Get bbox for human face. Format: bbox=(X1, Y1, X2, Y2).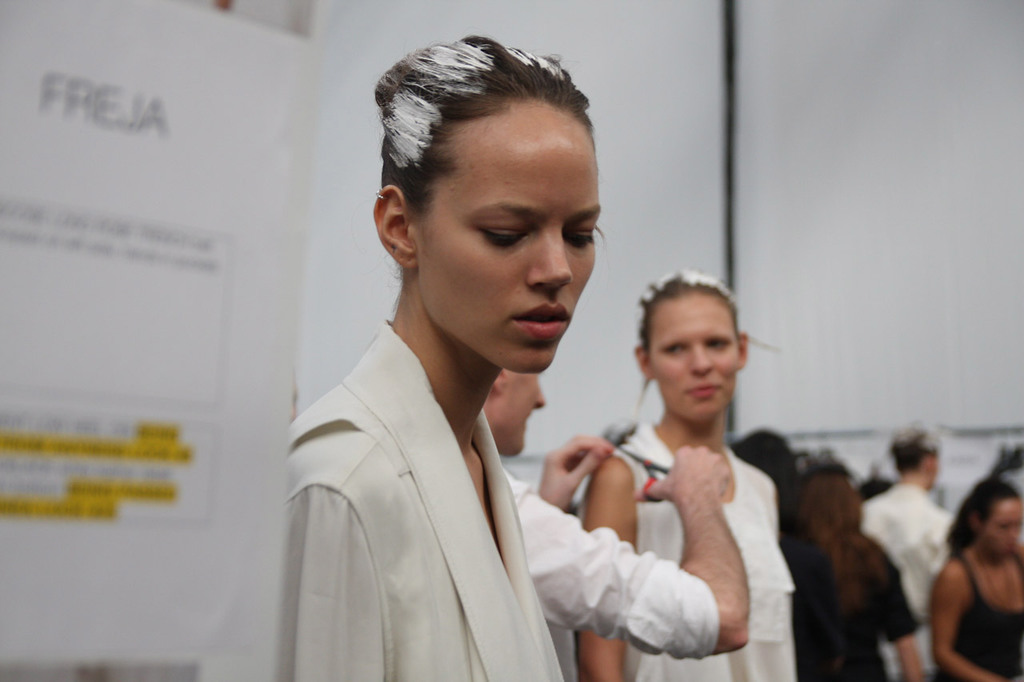
bbox=(483, 353, 546, 459).
